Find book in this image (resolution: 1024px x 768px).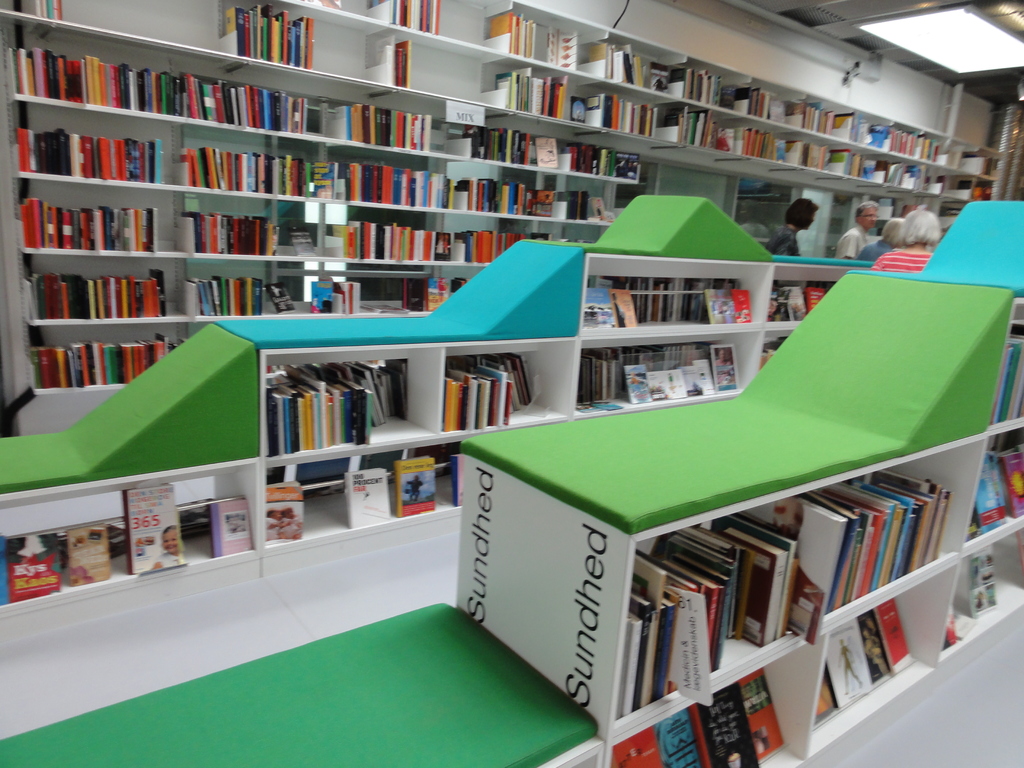
344/465/391/529.
